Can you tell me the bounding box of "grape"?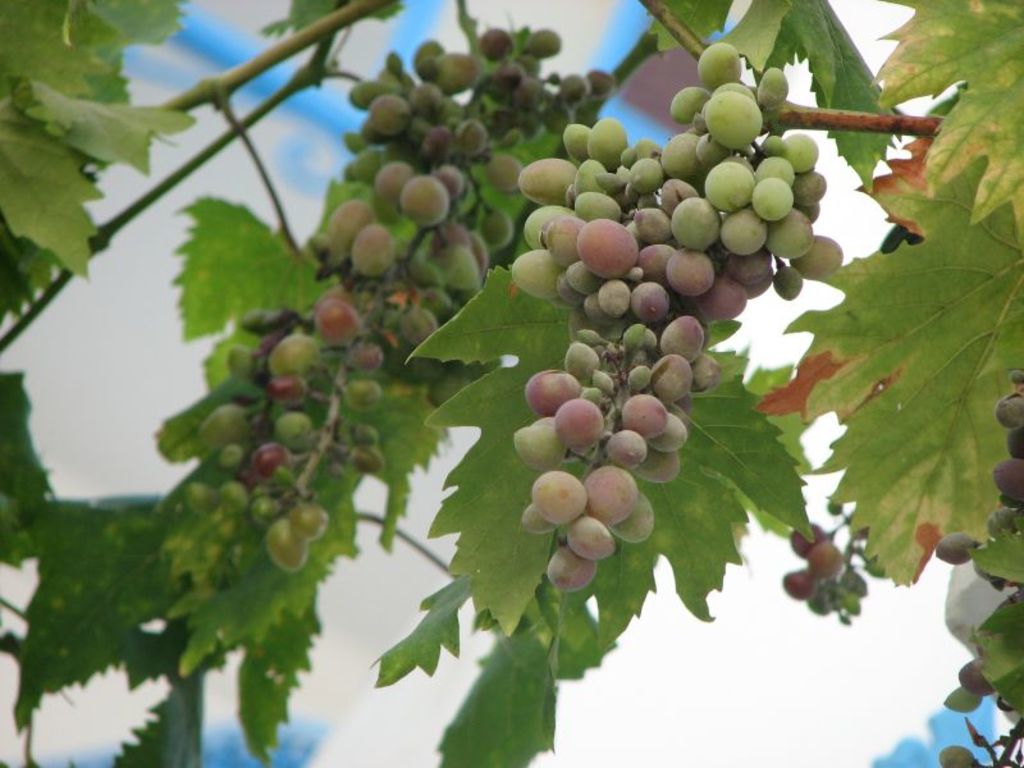
box=[808, 541, 844, 580].
